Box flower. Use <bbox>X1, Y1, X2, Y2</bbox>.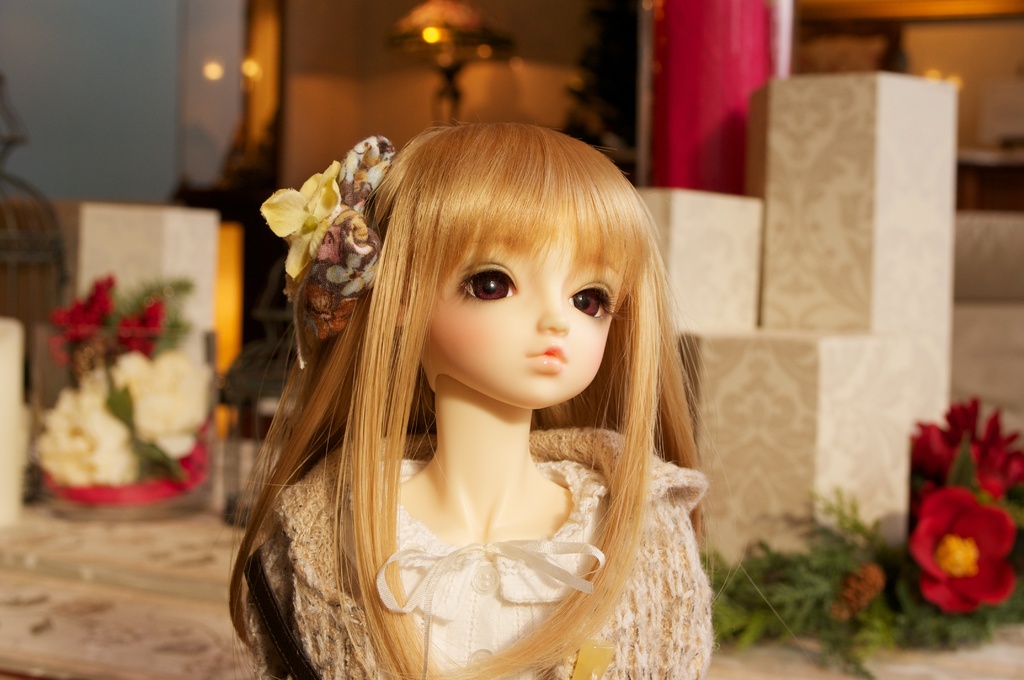
<bbox>111, 344, 215, 462</bbox>.
